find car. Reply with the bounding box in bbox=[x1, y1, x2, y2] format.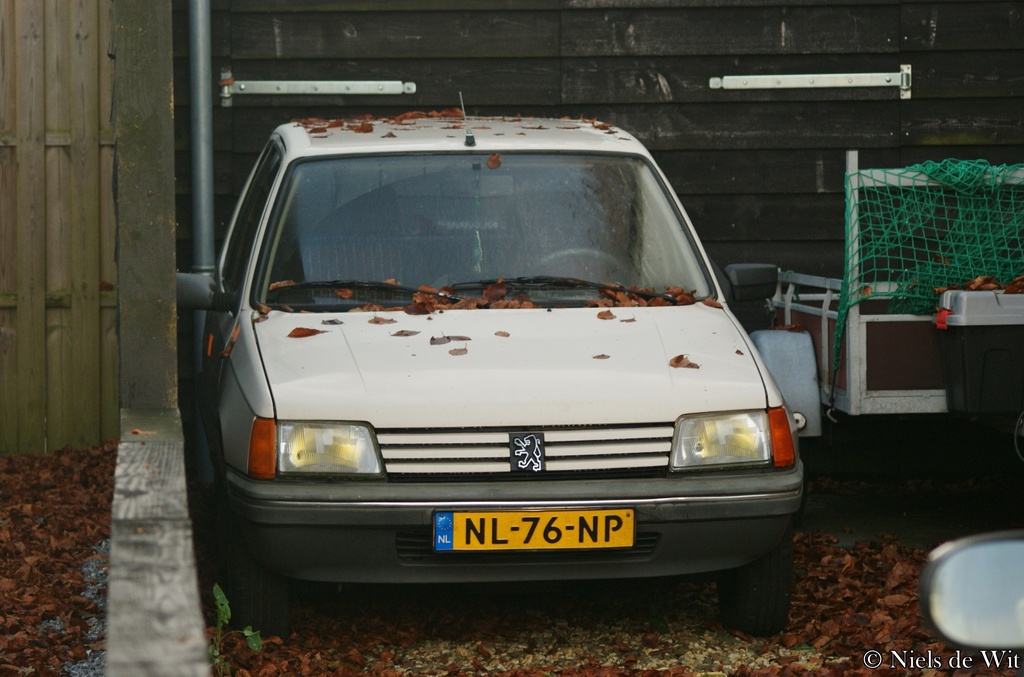
bbox=[922, 530, 1023, 661].
